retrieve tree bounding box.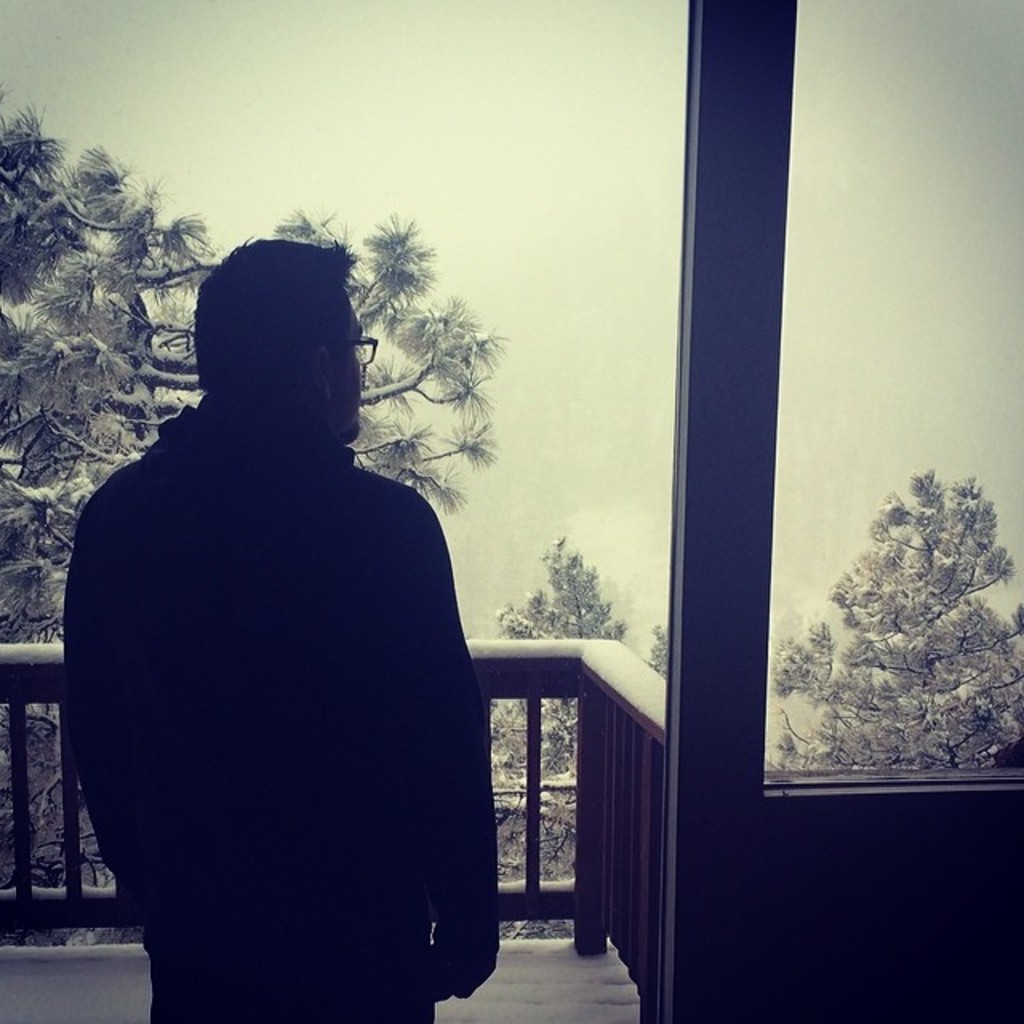
Bounding box: rect(0, 85, 507, 915).
